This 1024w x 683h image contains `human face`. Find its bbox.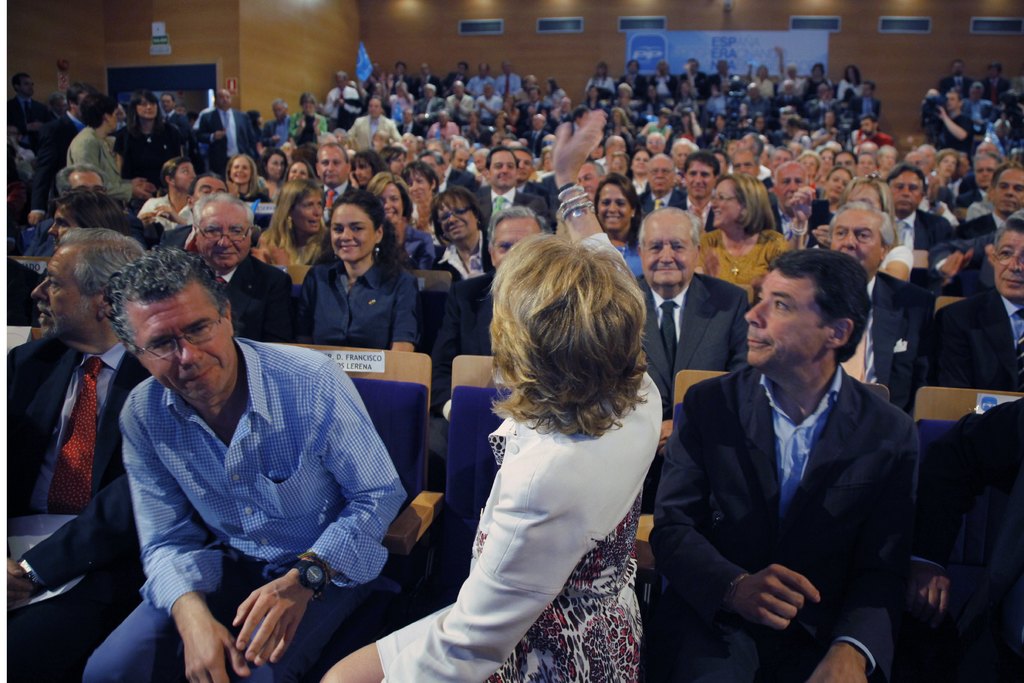
rect(229, 155, 252, 184).
